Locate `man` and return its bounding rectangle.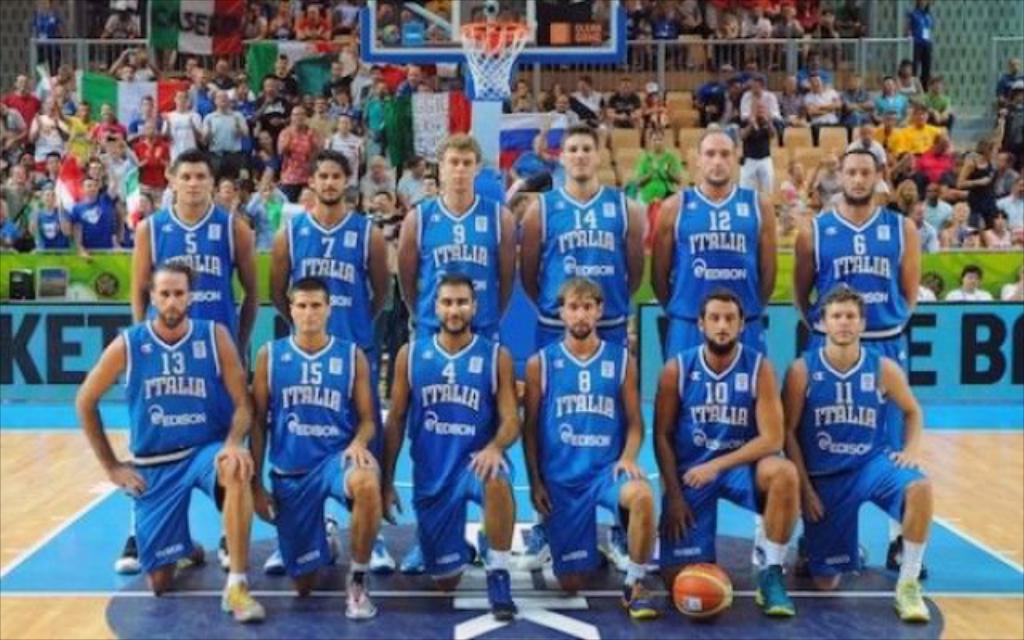
(480, 274, 680, 629).
